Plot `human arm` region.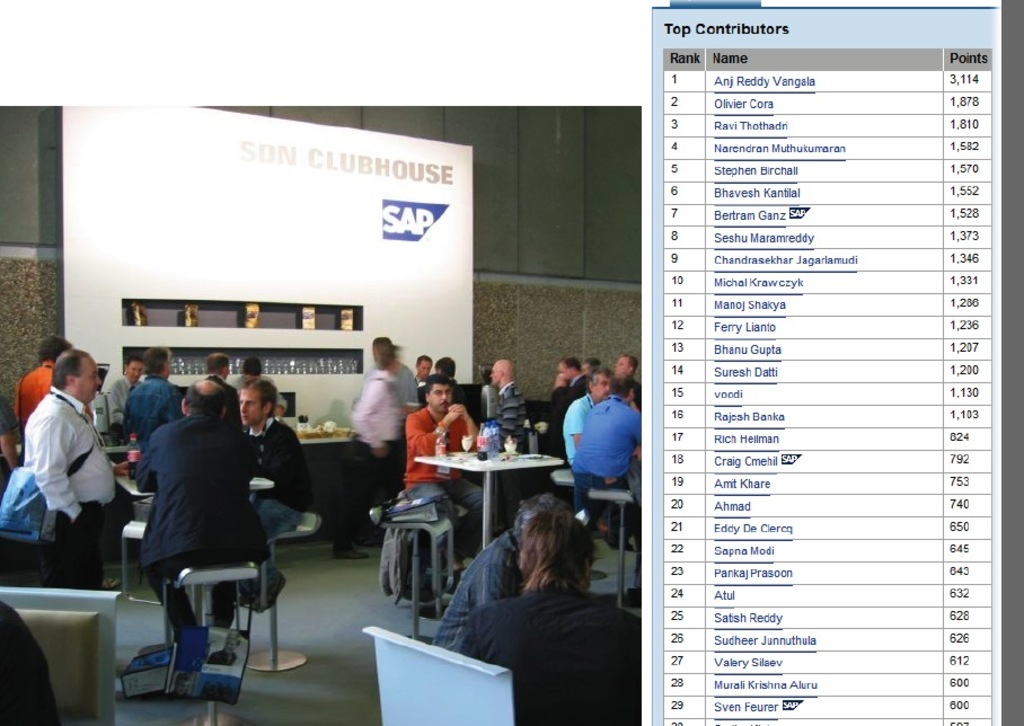
Plotted at l=625, t=410, r=643, b=468.
